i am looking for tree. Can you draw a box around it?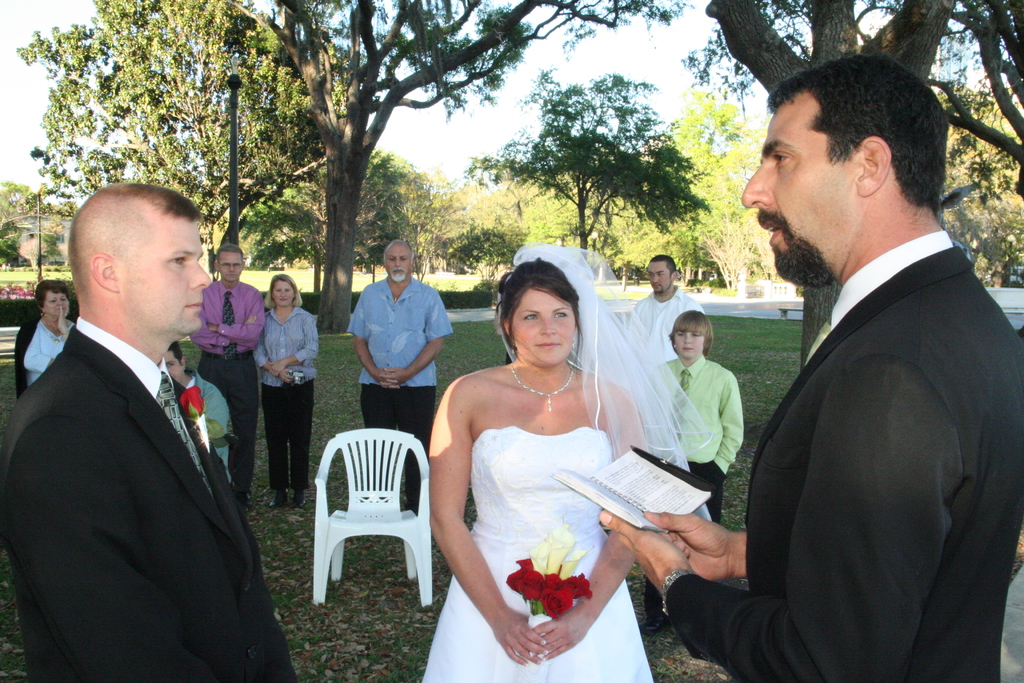
Sure, the bounding box is locate(465, 70, 712, 276).
